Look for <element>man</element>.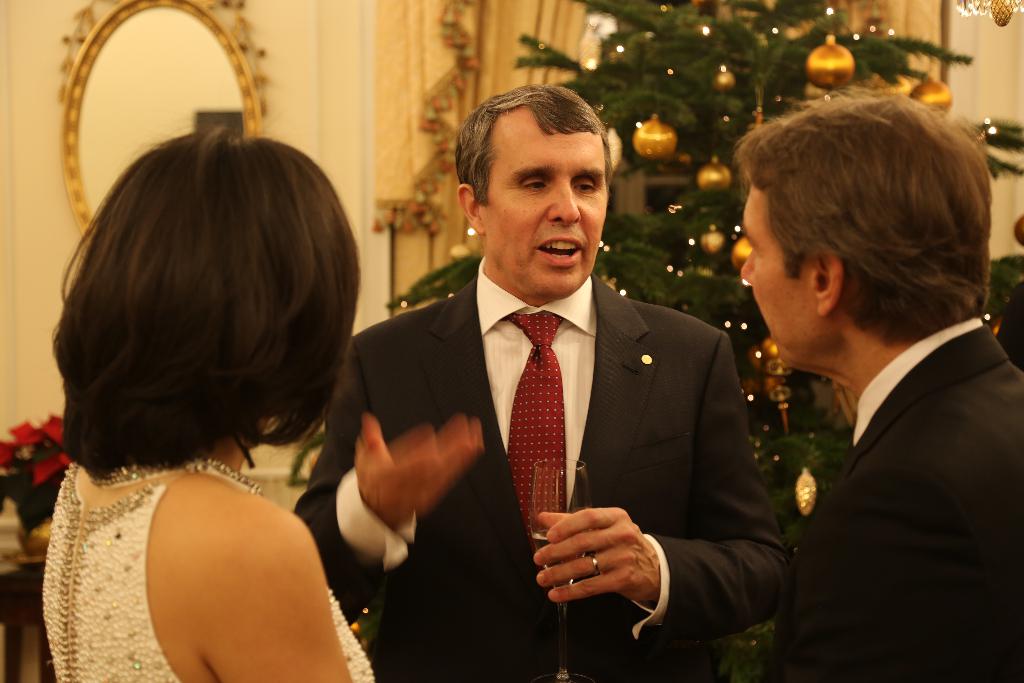
Found: [left=330, top=117, right=788, bottom=660].
